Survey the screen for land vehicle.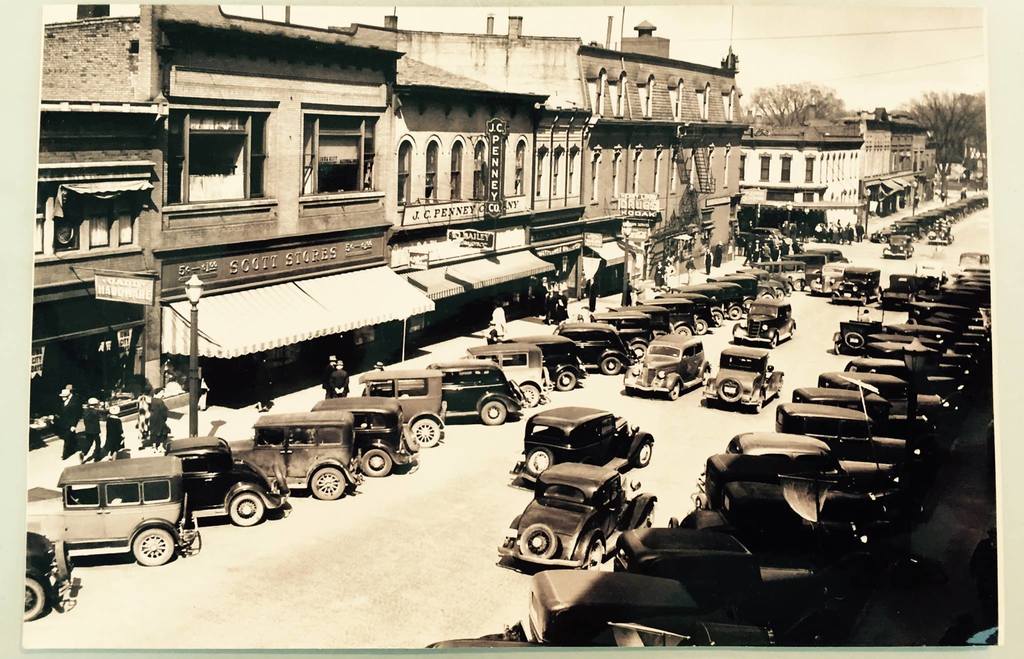
Survey found: region(810, 263, 849, 295).
